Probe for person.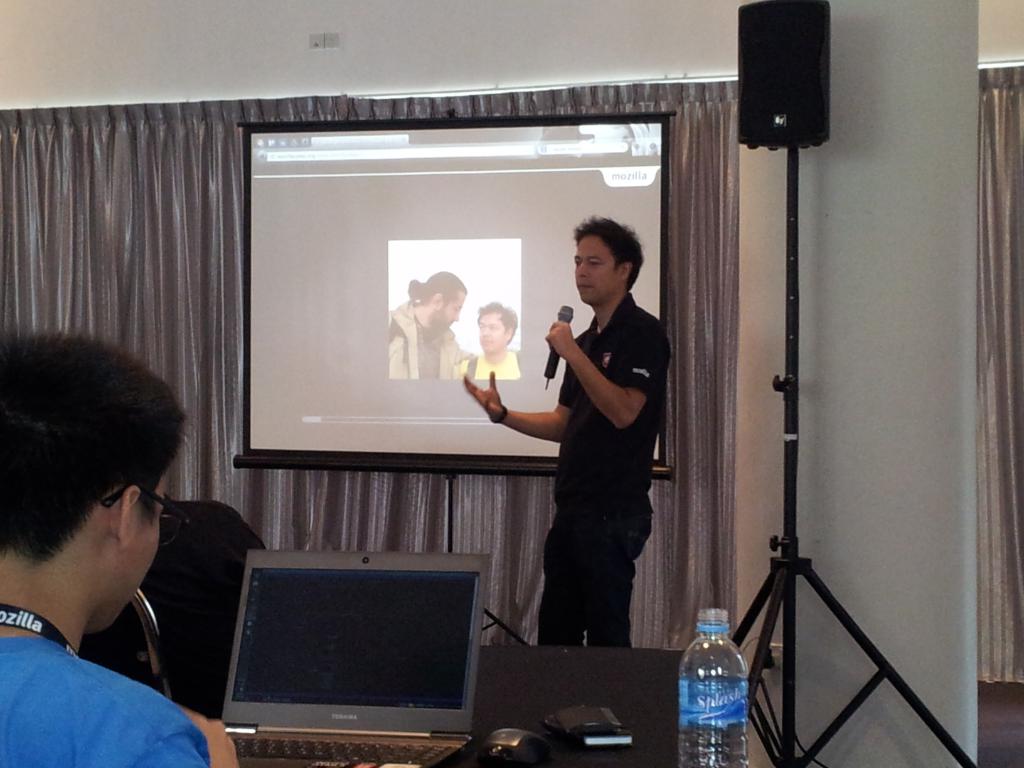
Probe result: pyautogui.locateOnScreen(386, 269, 473, 374).
